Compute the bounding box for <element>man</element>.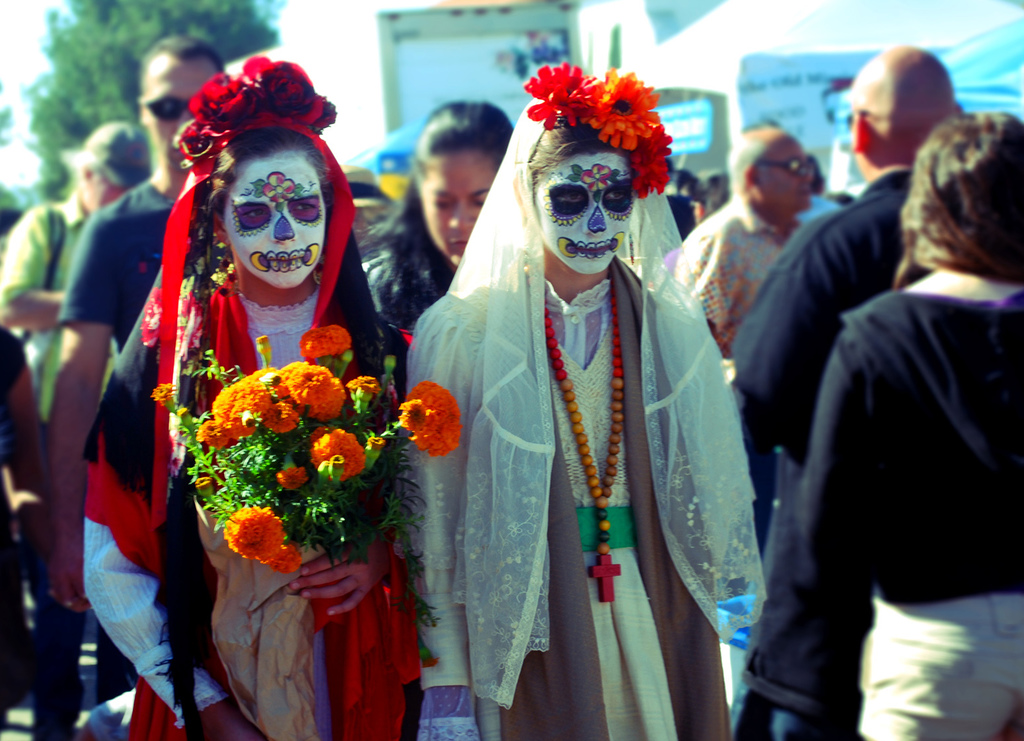
Rect(797, 153, 842, 225).
